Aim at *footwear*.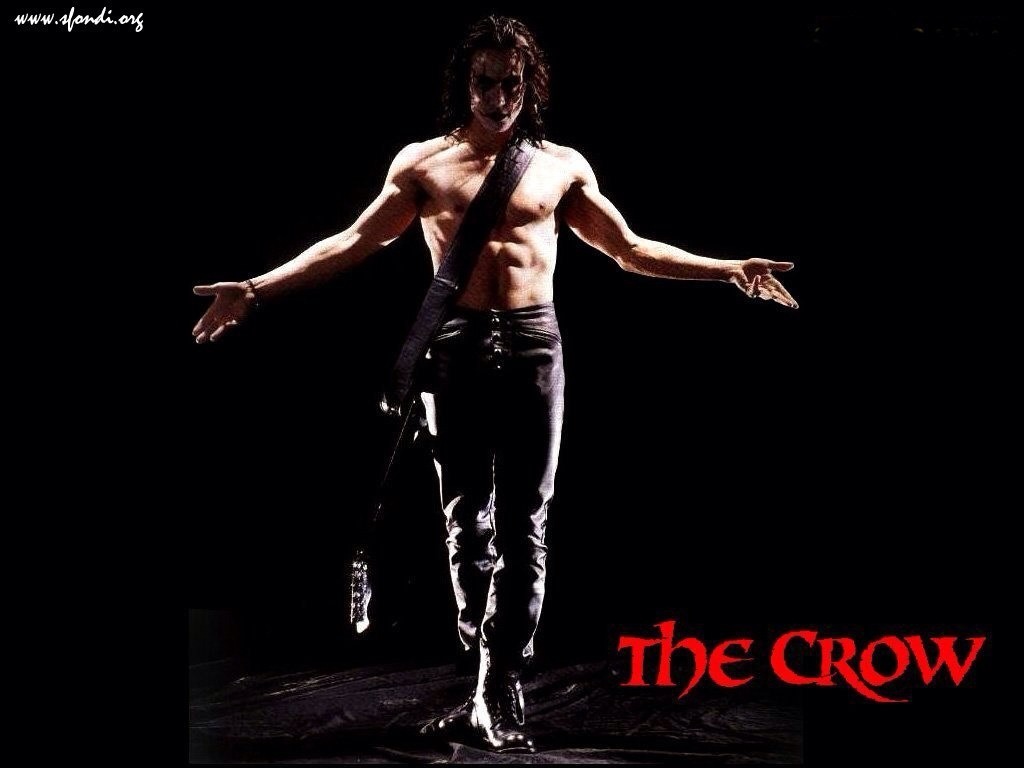
Aimed at detection(443, 692, 472, 737).
